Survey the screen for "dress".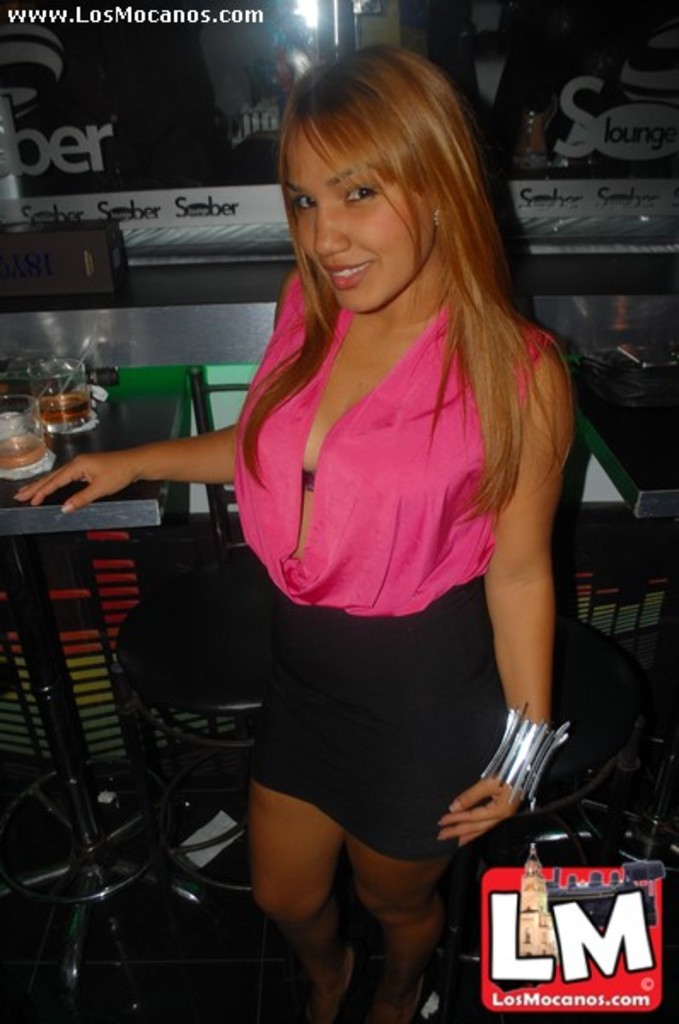
Survey found: x1=150 y1=196 x2=587 y2=853.
